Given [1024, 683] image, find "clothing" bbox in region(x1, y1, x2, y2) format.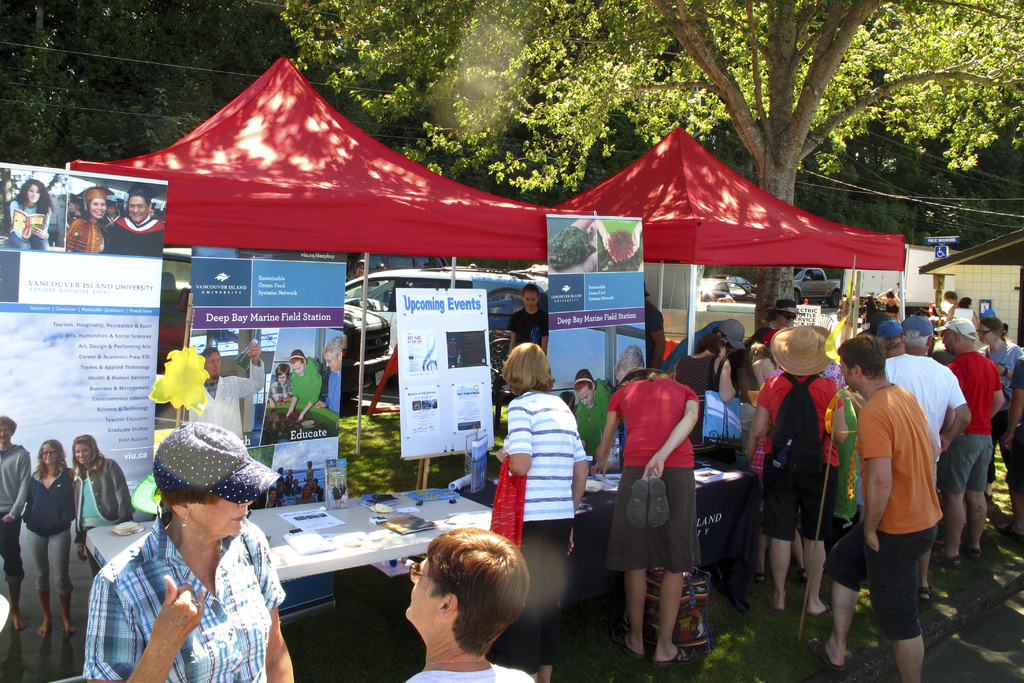
region(614, 368, 718, 609).
